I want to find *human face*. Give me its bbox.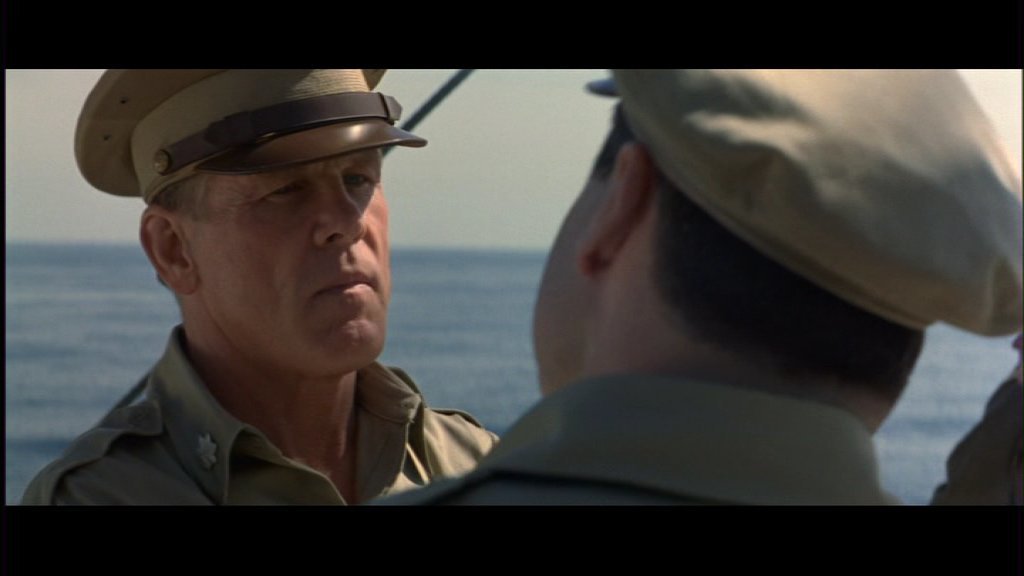
locate(530, 134, 610, 388).
